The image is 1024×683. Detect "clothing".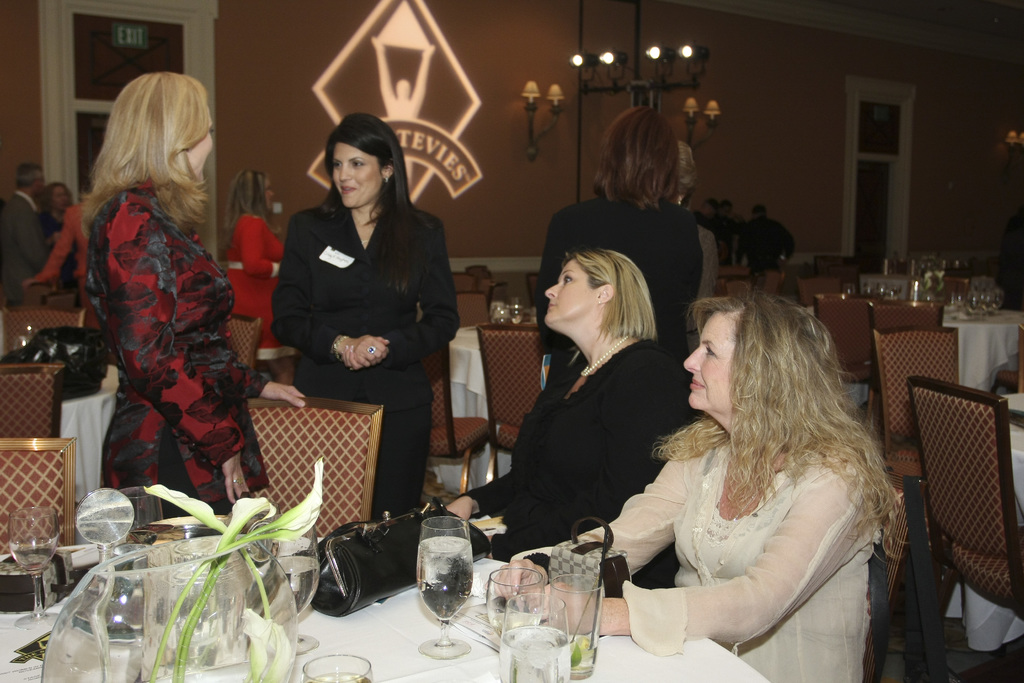
Detection: x1=92, y1=182, x2=281, y2=511.
